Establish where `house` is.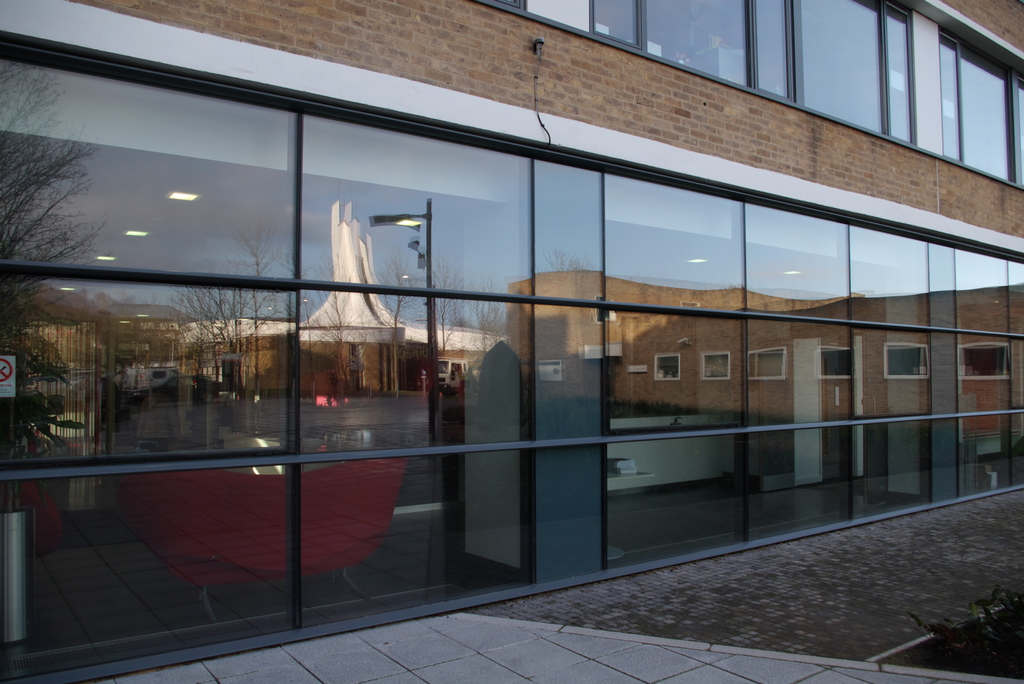
Established at bbox=(0, 0, 1023, 683).
